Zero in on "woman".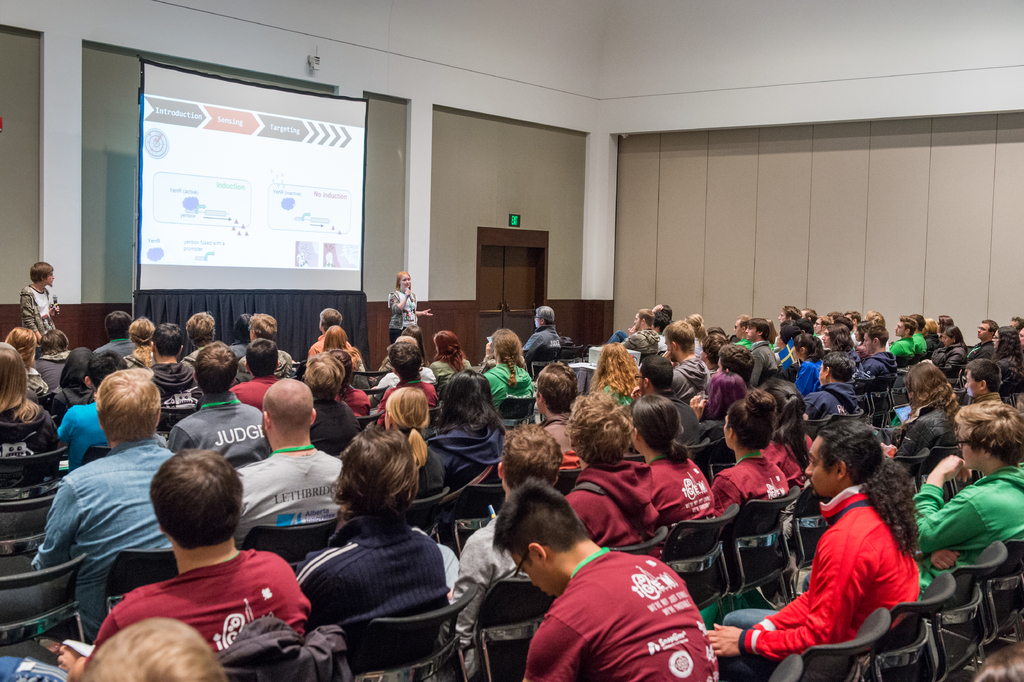
Zeroed in: l=479, t=326, r=540, b=399.
